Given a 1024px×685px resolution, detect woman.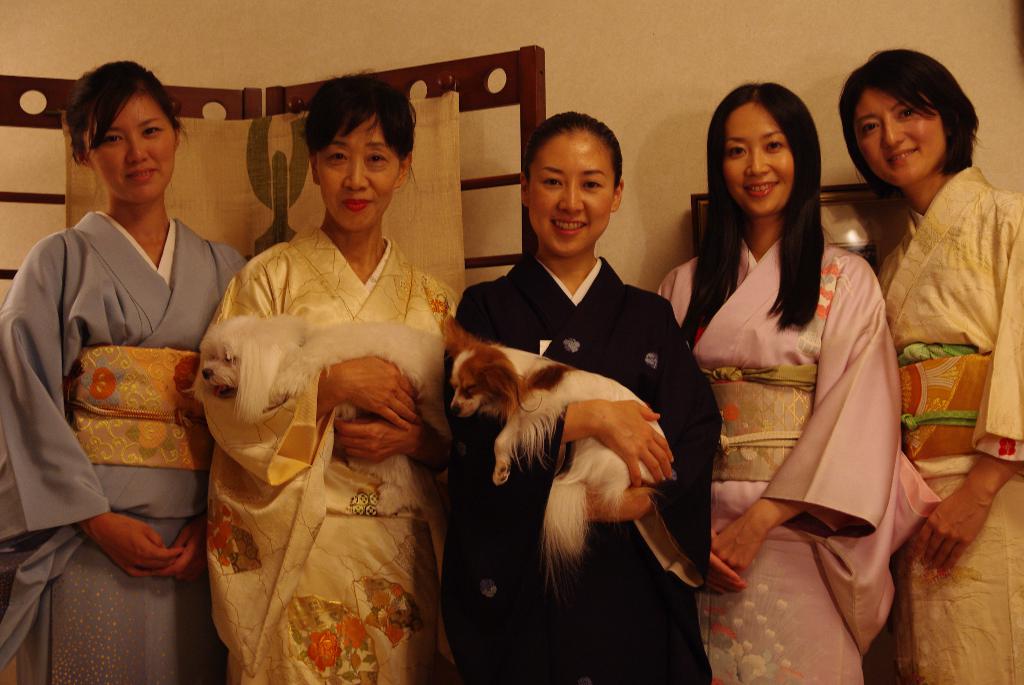
bbox=[445, 108, 722, 684].
